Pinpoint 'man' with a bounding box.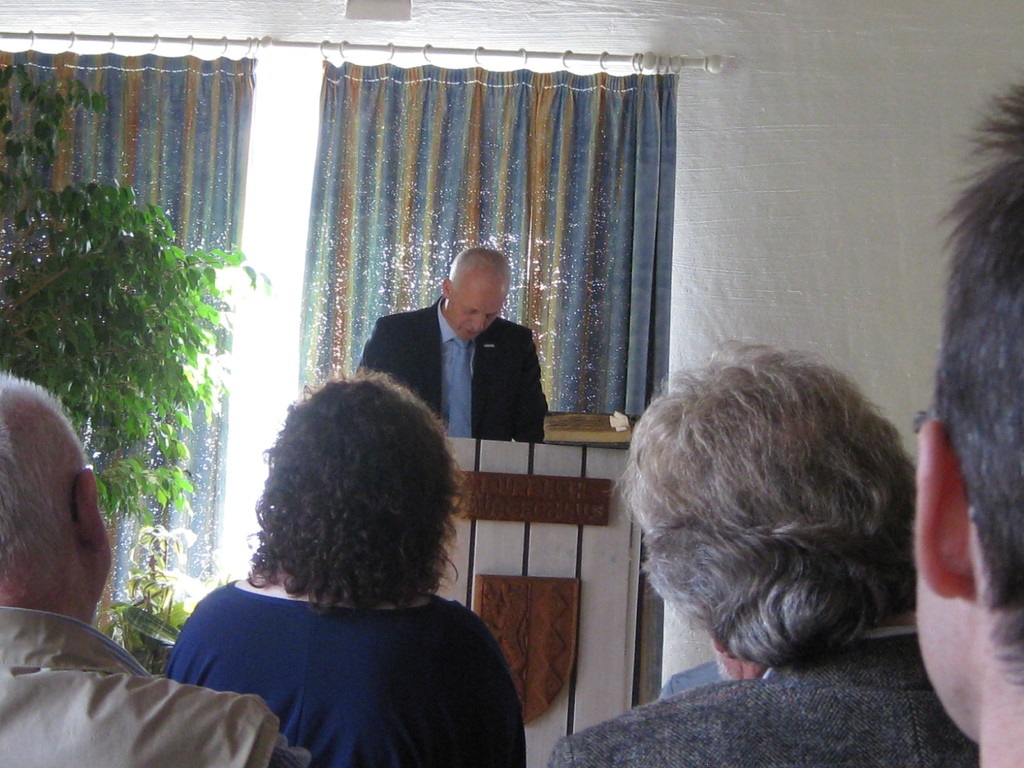
909 78 1023 767.
